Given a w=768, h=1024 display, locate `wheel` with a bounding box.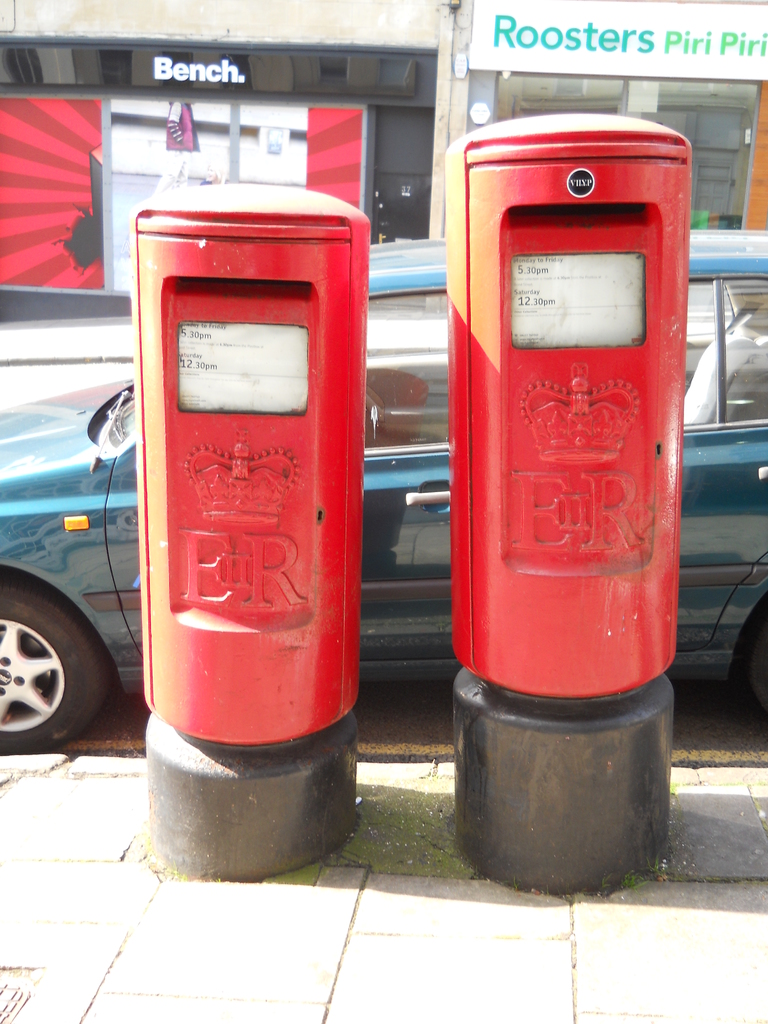
Located: bbox=[739, 602, 767, 721].
